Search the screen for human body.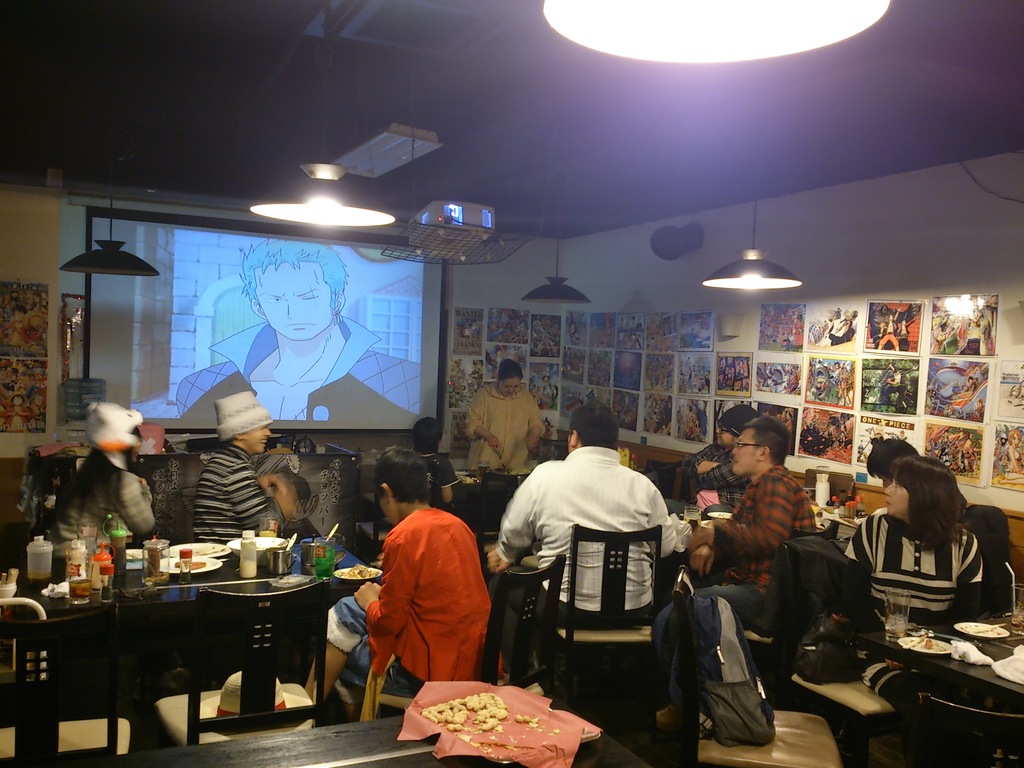
Found at crop(995, 433, 1008, 470).
